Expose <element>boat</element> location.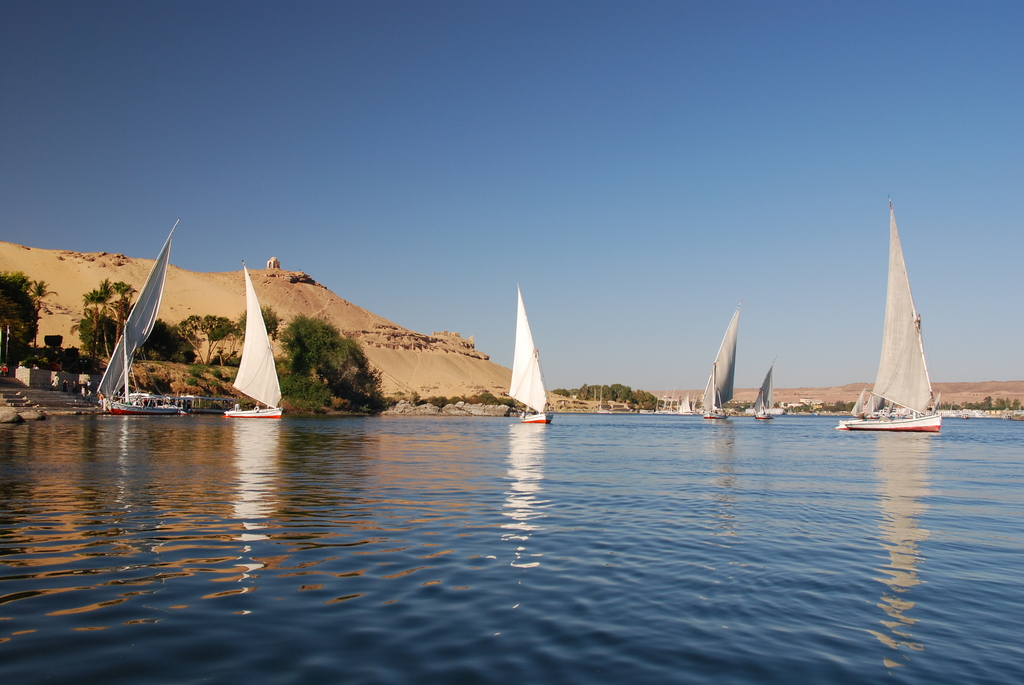
Exposed at bbox(221, 263, 285, 421).
